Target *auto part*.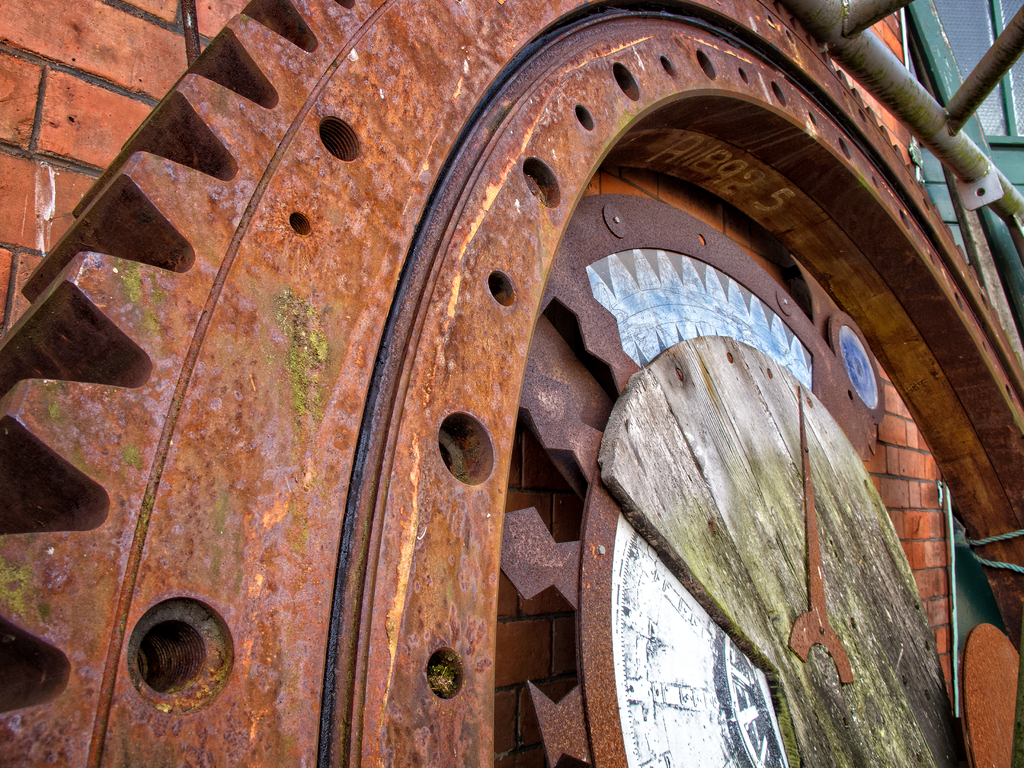
Target region: locate(929, 476, 1023, 733).
